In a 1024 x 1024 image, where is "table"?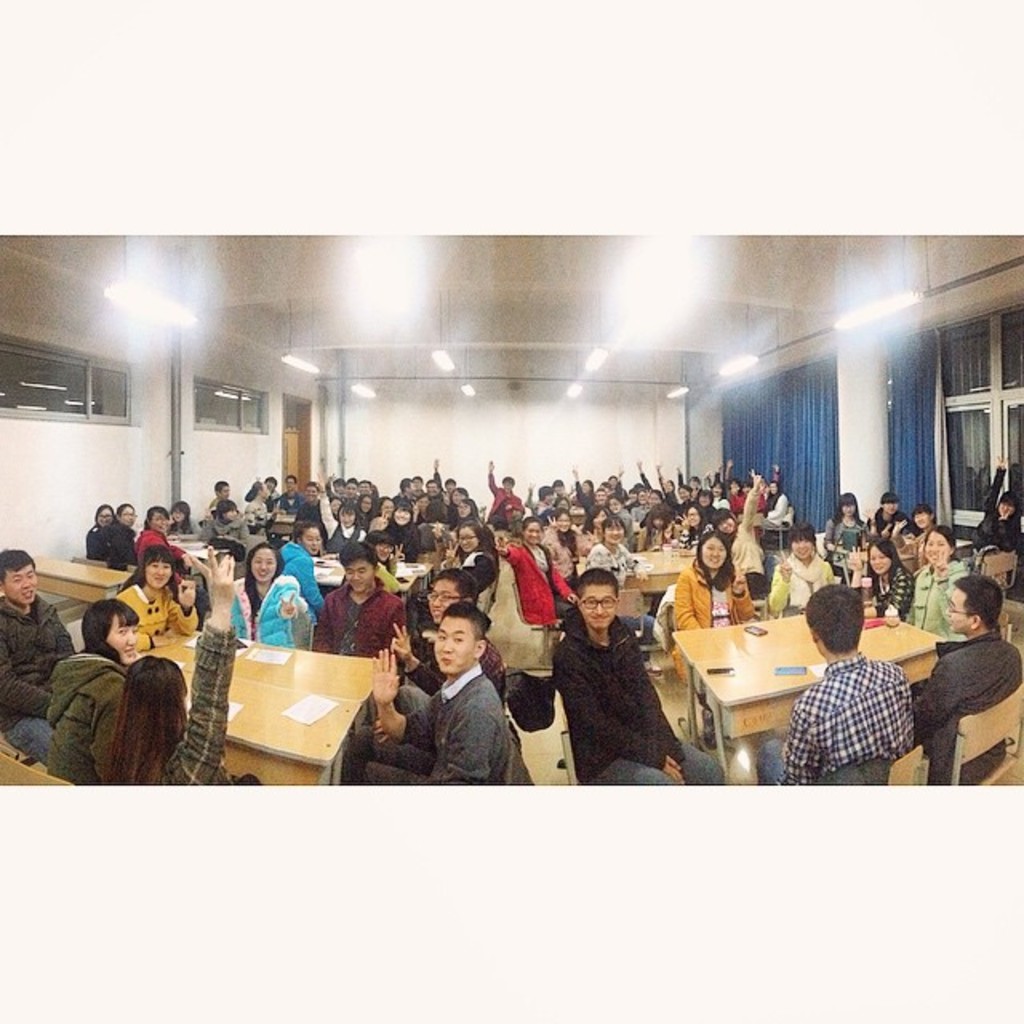
[x1=666, y1=614, x2=946, y2=787].
